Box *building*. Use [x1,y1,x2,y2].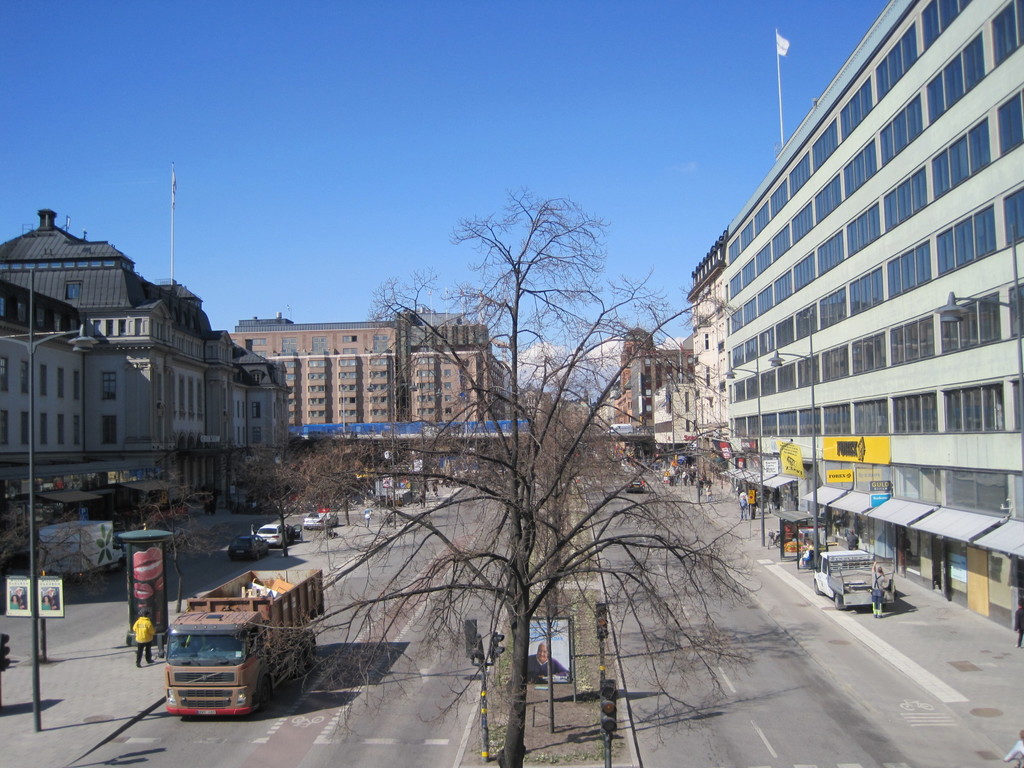
[556,390,592,430].
